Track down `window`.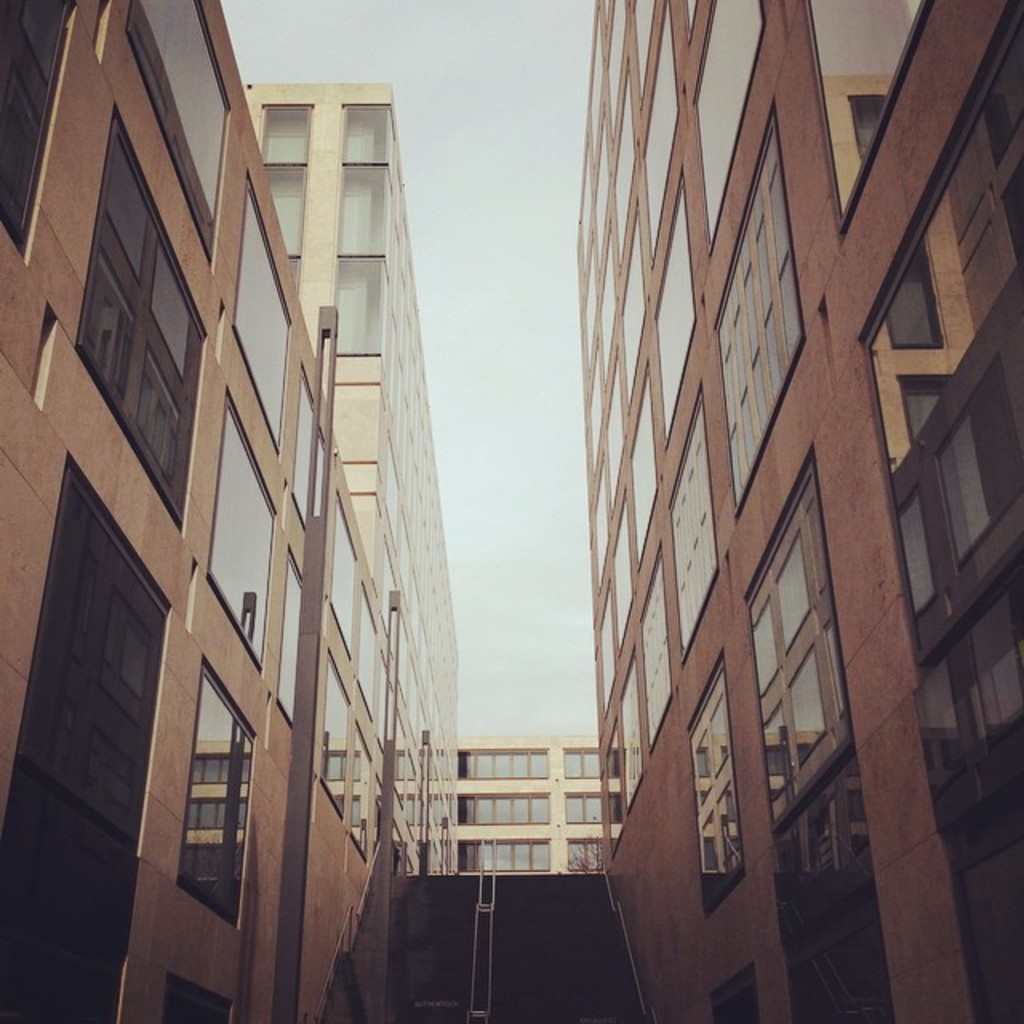
Tracked to Rect(461, 792, 557, 824).
